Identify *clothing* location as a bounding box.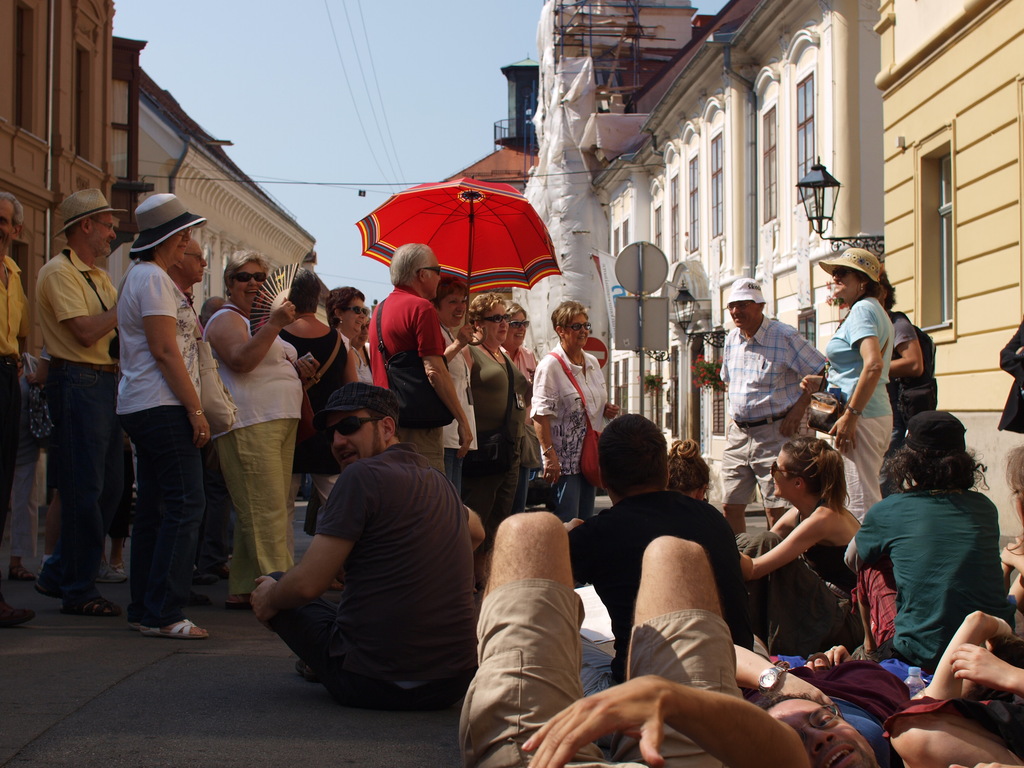
pyautogui.locateOnScreen(115, 404, 207, 626).
